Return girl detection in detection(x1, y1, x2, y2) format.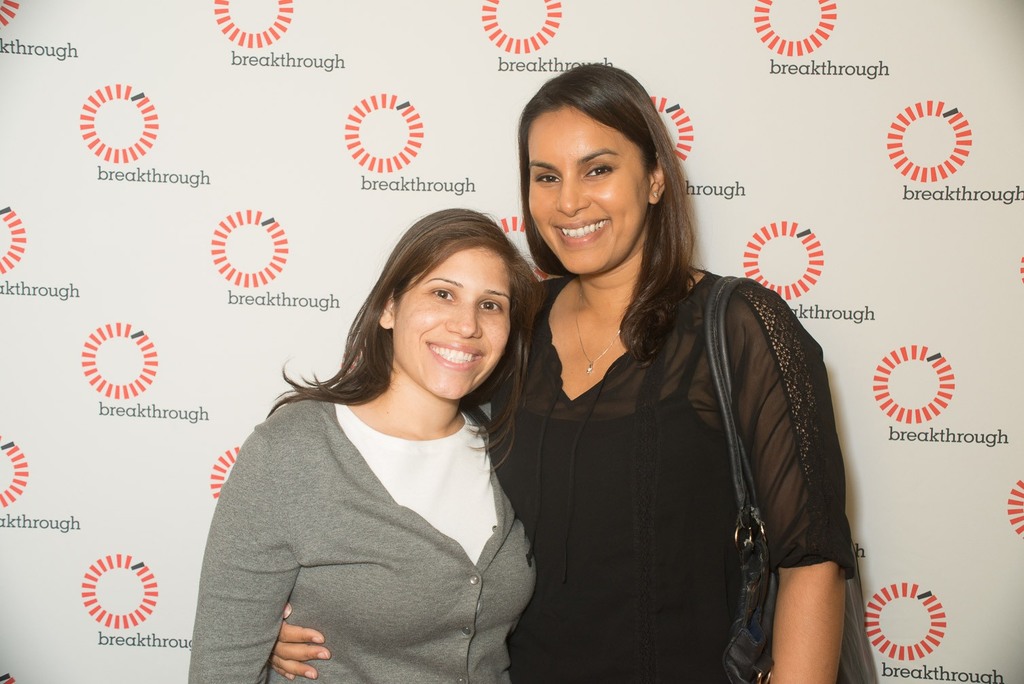
detection(484, 56, 865, 683).
